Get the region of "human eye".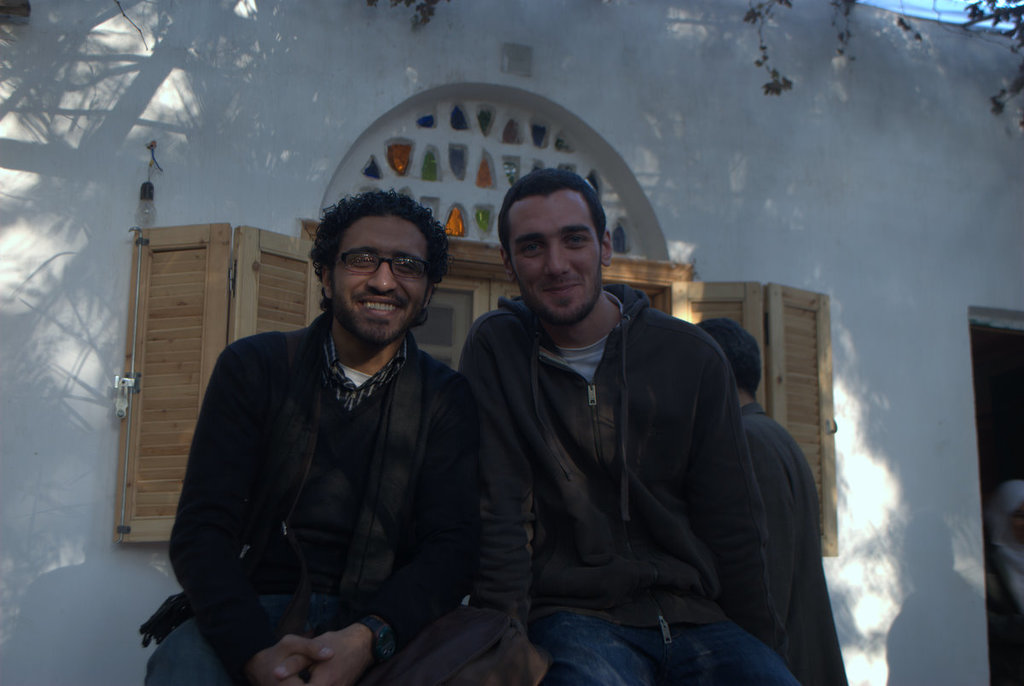
[517, 241, 544, 257].
